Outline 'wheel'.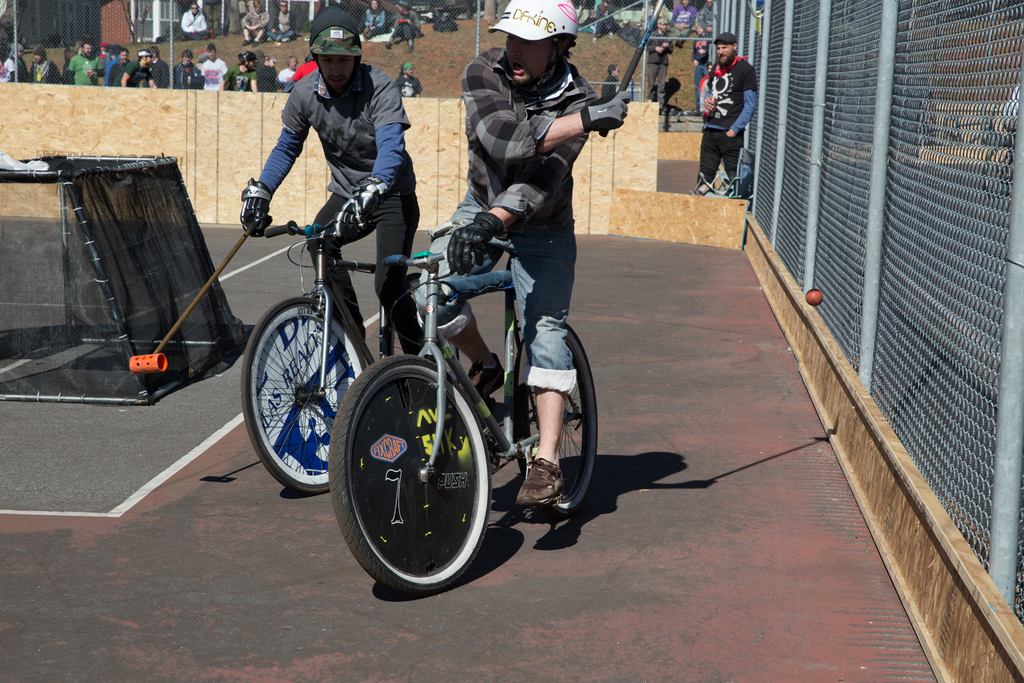
Outline: (513,320,597,512).
